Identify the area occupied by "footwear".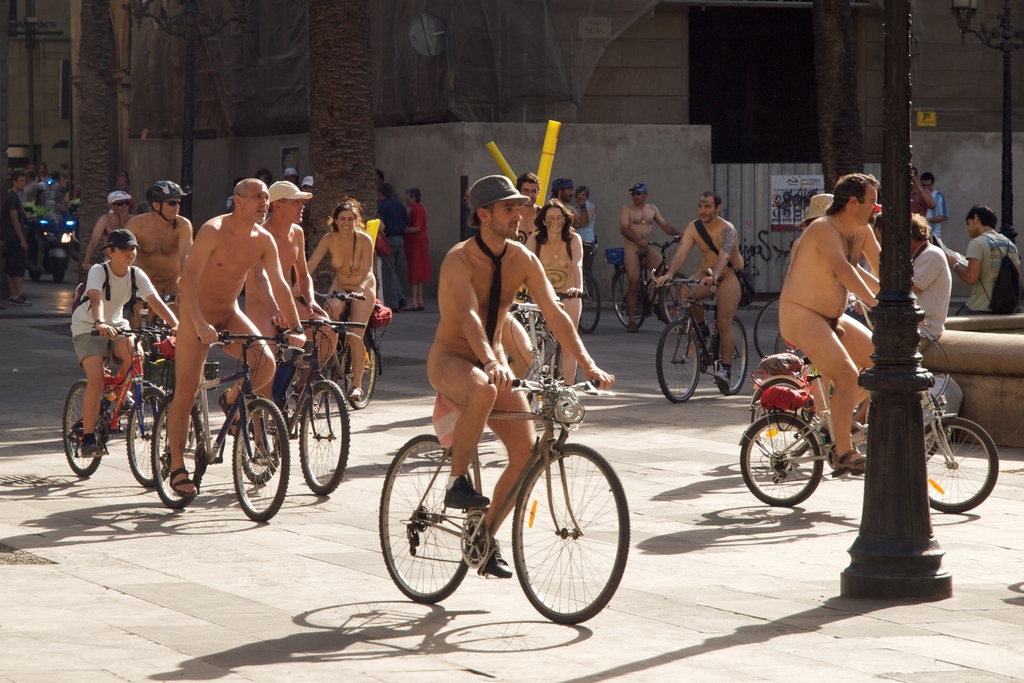
Area: (212, 388, 245, 440).
